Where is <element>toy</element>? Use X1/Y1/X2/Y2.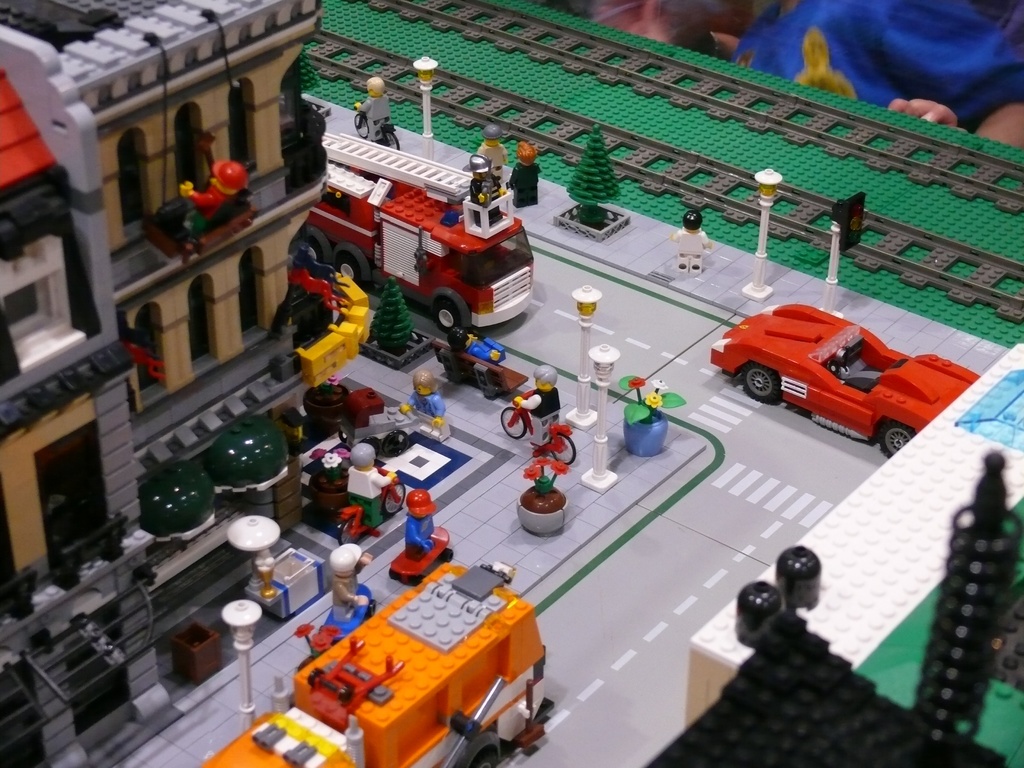
478/124/510/199.
